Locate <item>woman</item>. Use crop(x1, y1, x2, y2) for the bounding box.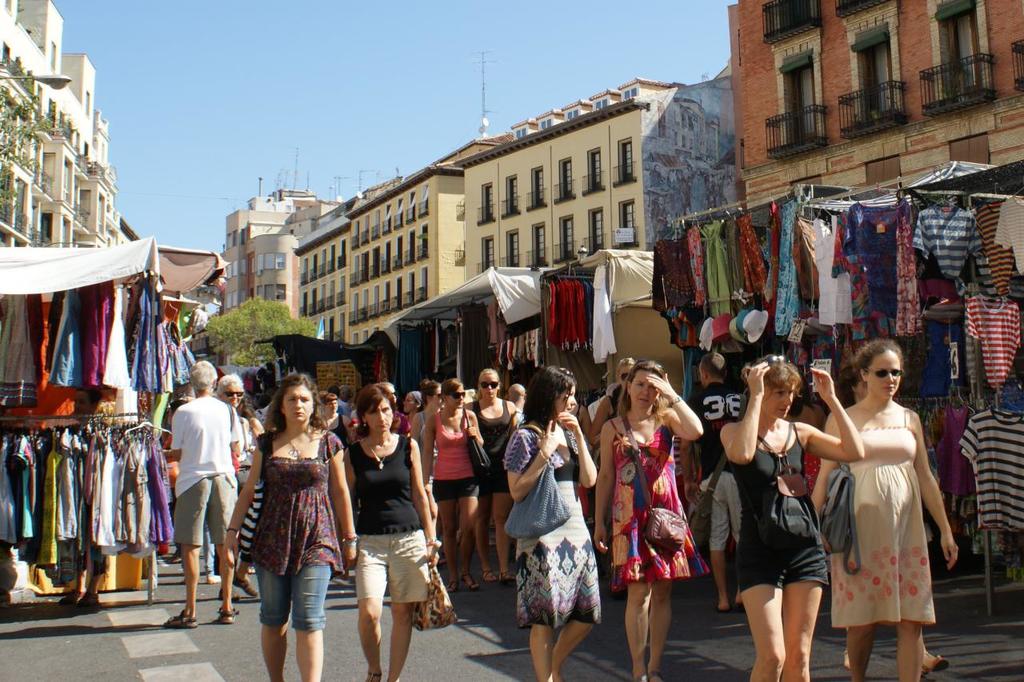
crop(303, 390, 355, 437).
